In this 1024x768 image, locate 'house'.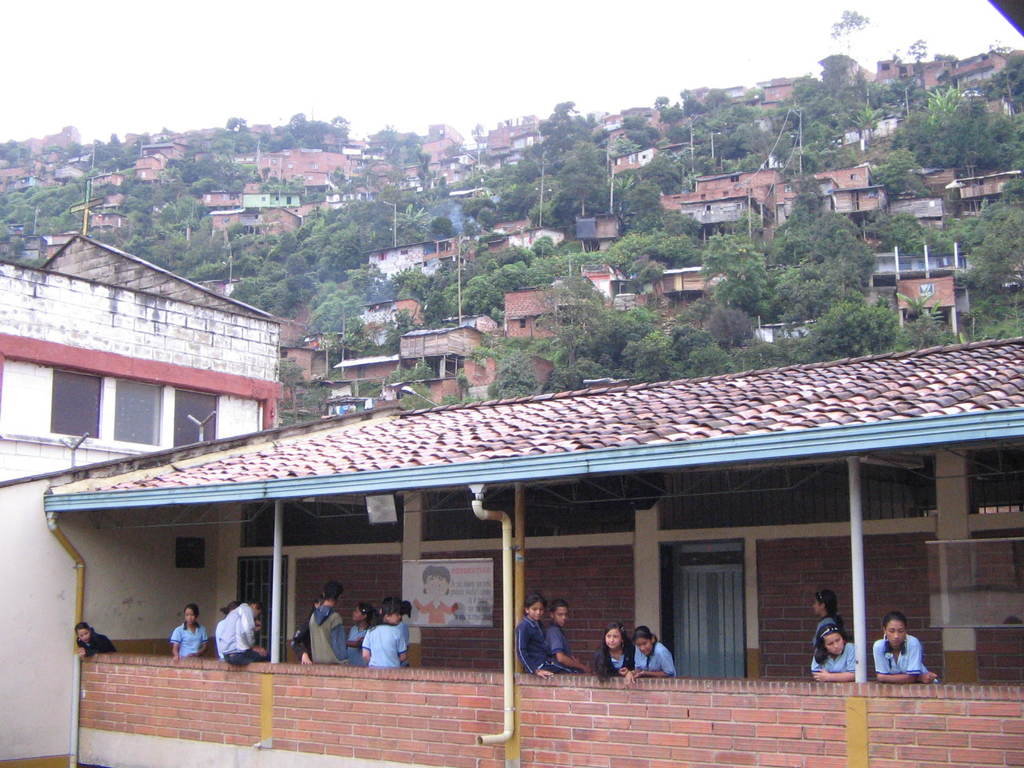
Bounding box: box(891, 219, 979, 310).
